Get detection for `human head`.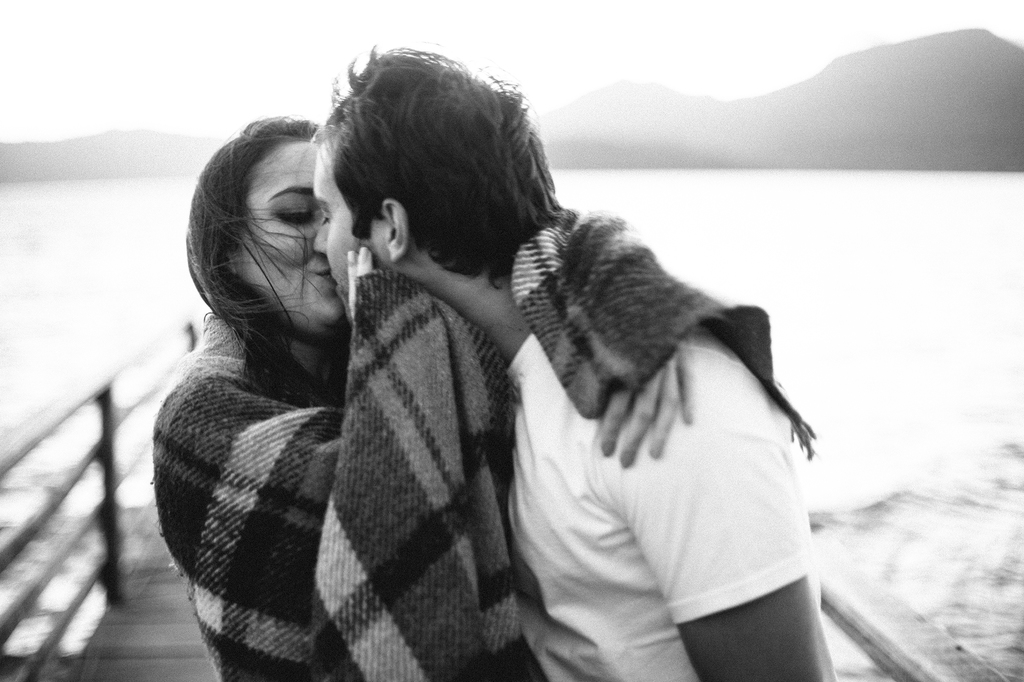
Detection: Rect(287, 48, 558, 299).
